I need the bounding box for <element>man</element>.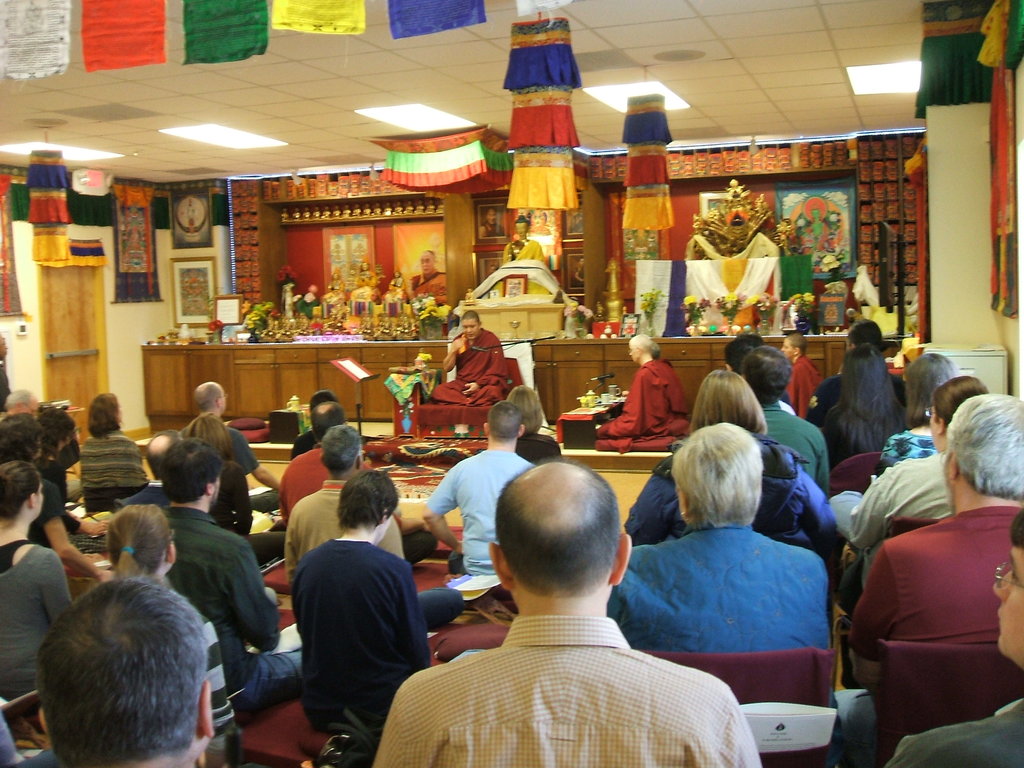
Here it is: detection(739, 344, 832, 487).
